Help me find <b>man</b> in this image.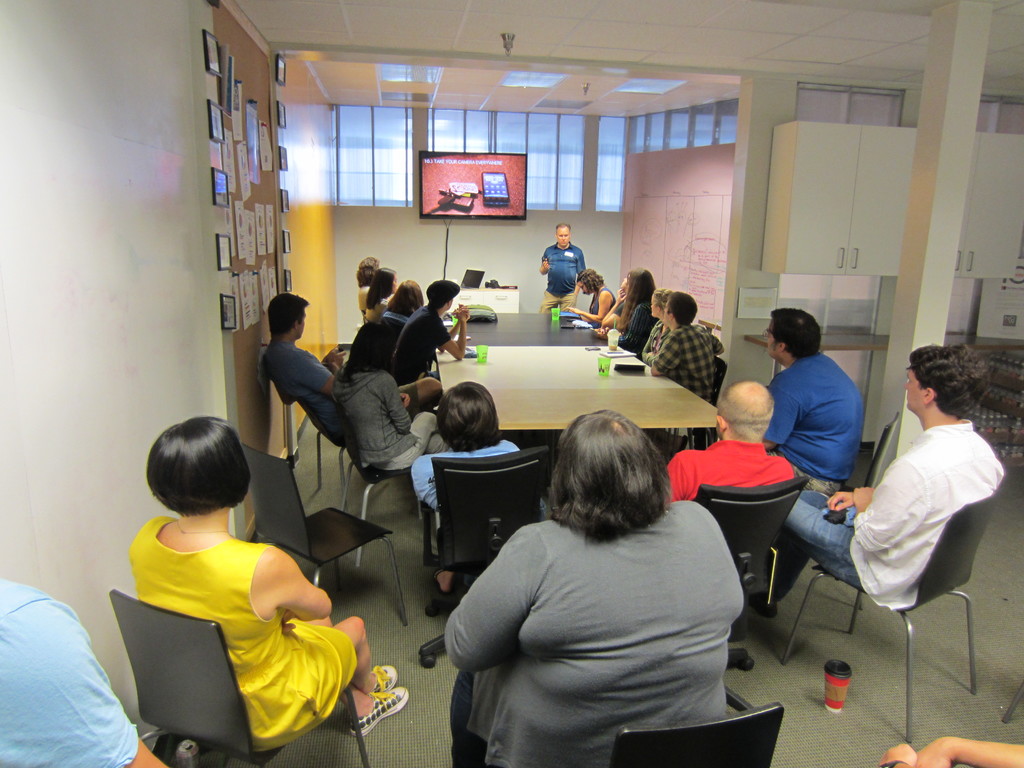
Found it: <region>394, 278, 475, 384</region>.
